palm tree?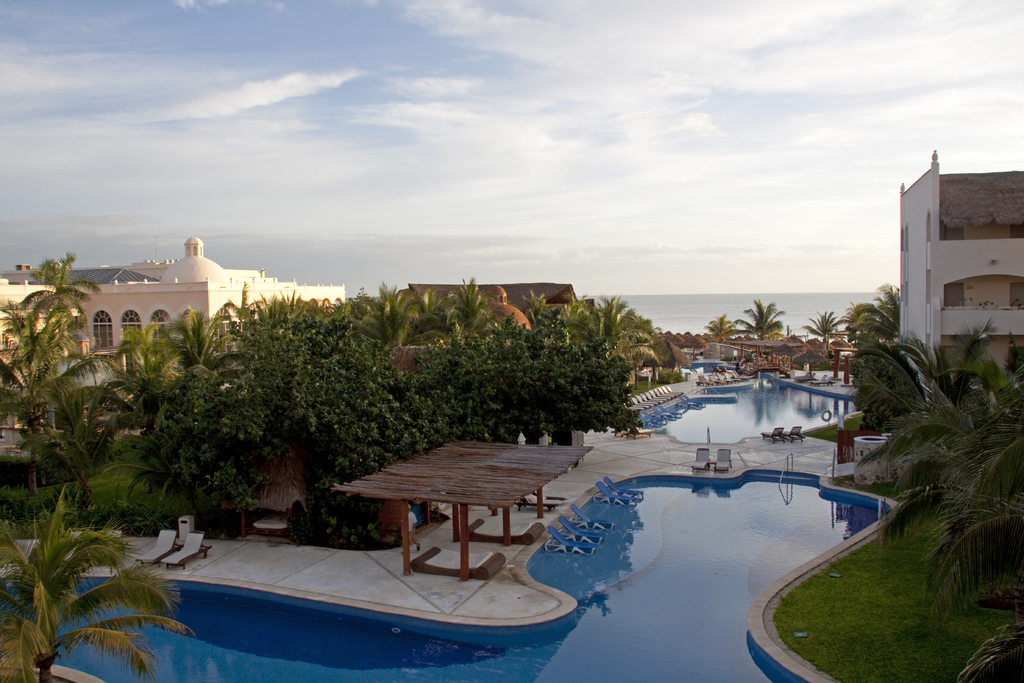
x1=871 y1=336 x2=1006 y2=399
